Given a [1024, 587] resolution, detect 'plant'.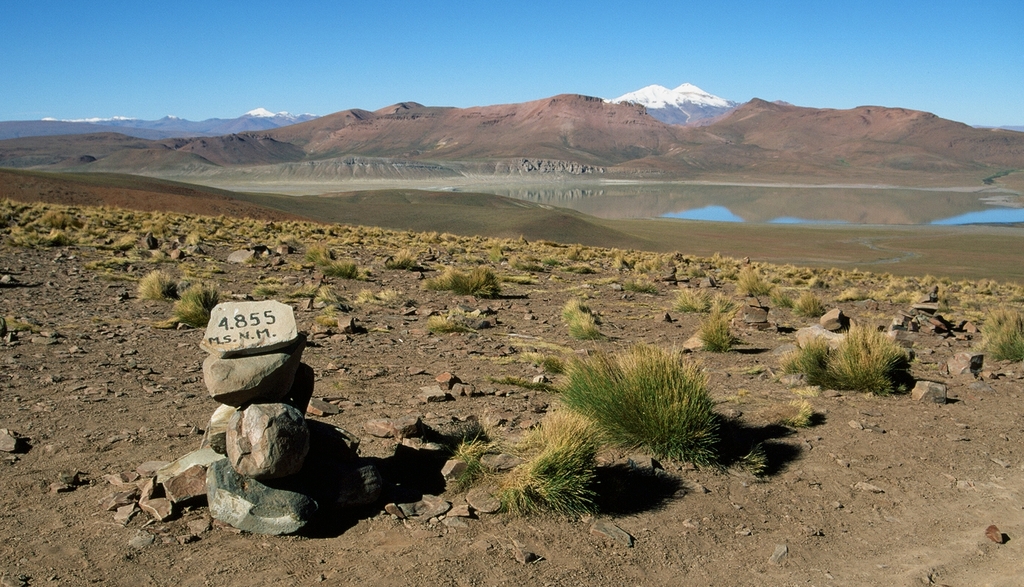
<box>728,263,776,302</box>.
